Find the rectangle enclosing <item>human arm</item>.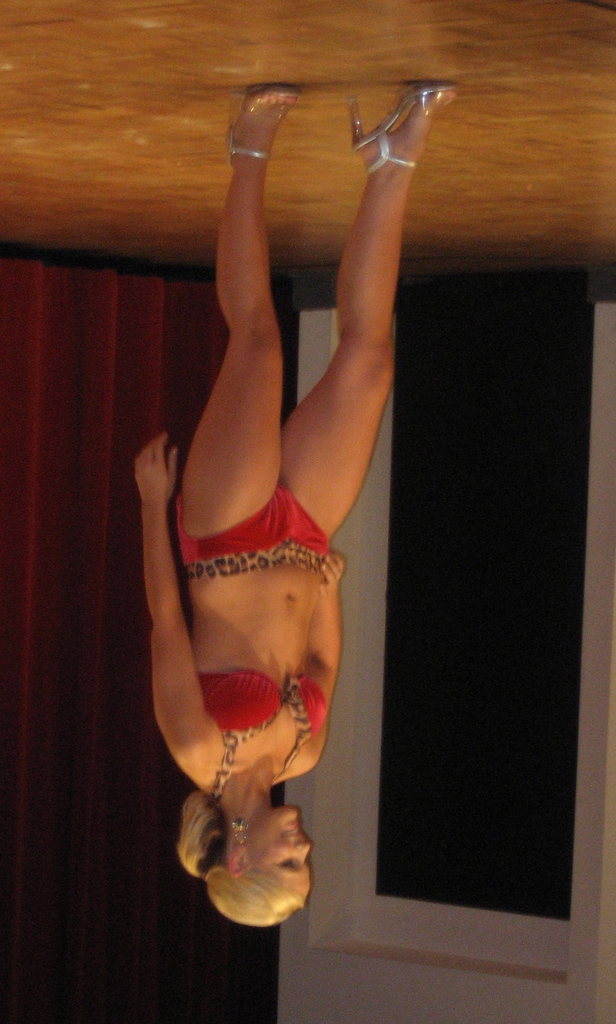
box(157, 433, 222, 786).
